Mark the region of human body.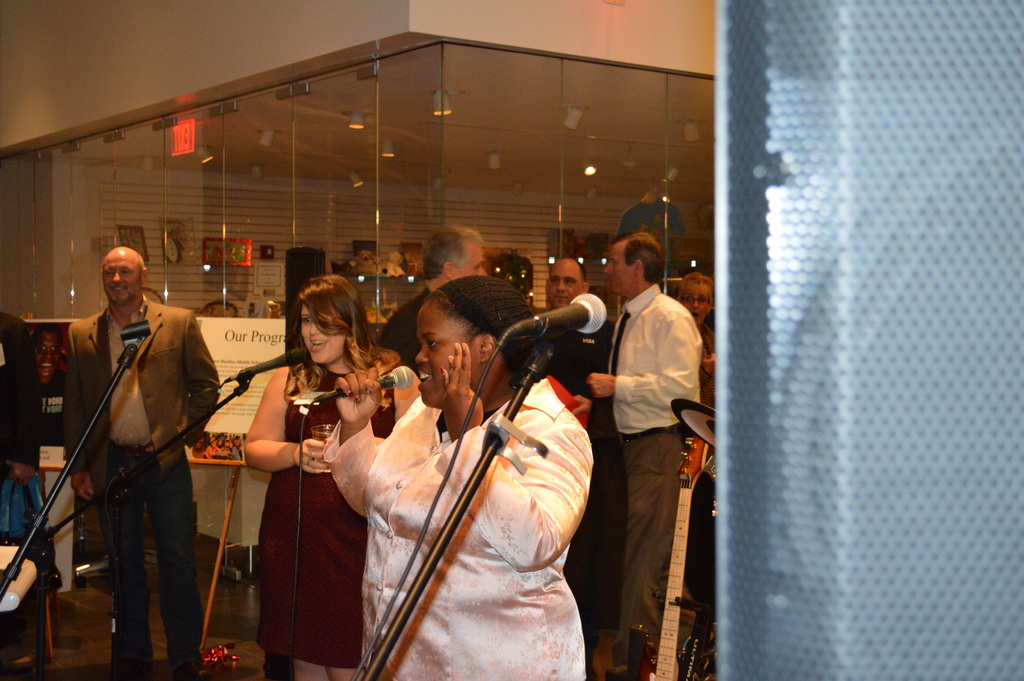
Region: 333:268:612:680.
